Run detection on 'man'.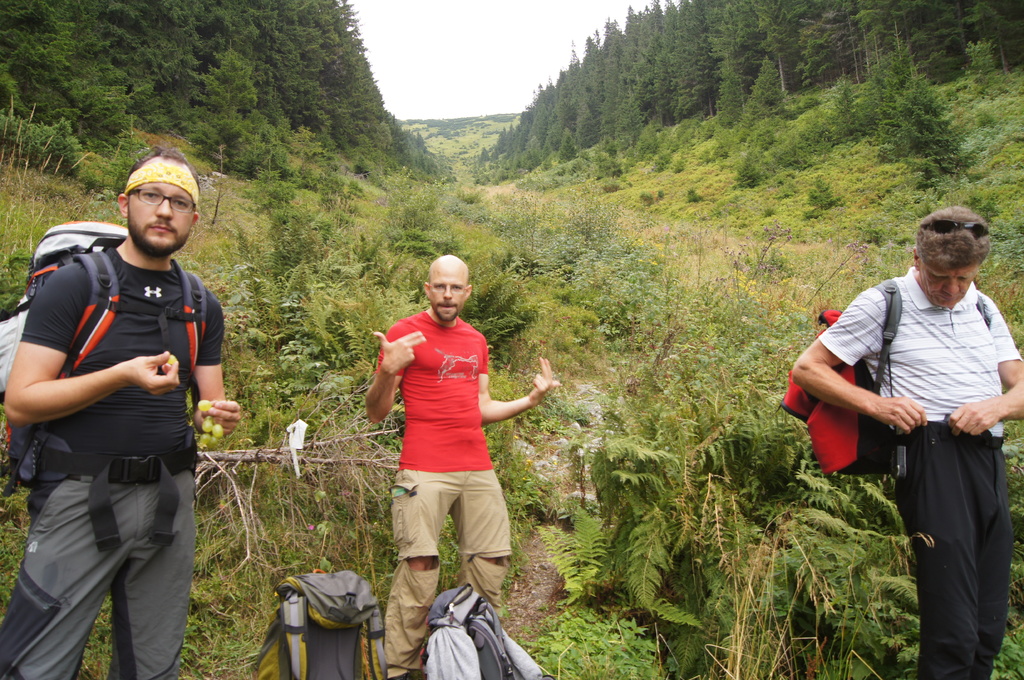
Result: <bbox>813, 203, 1018, 656</bbox>.
